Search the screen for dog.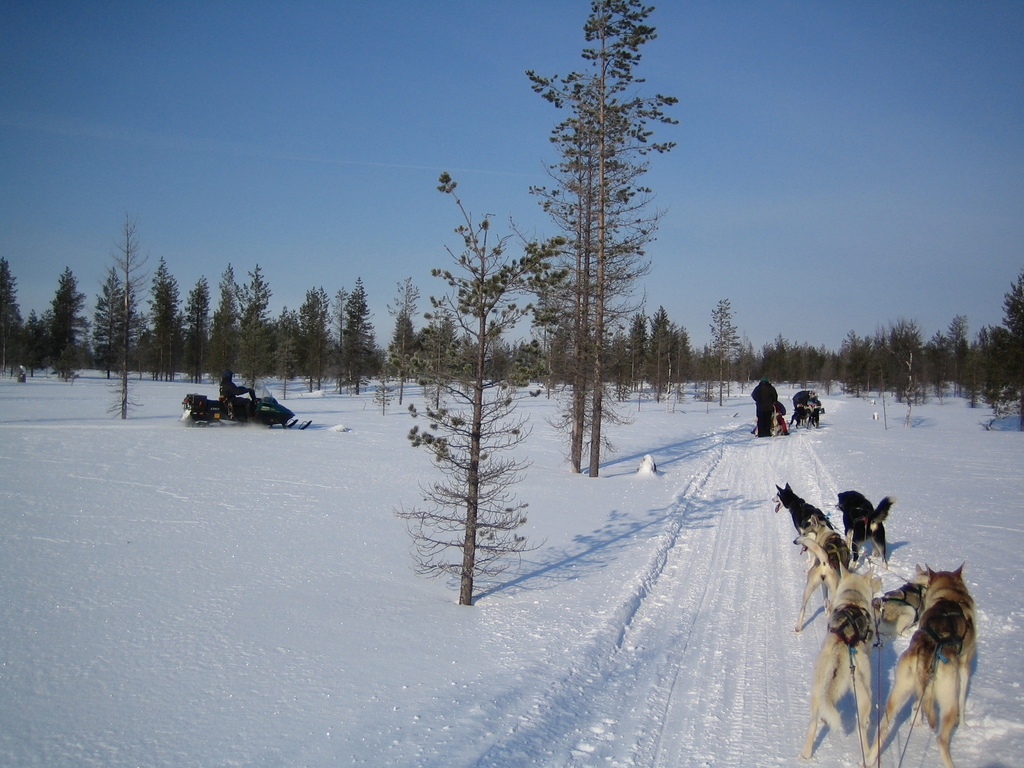
Found at rect(808, 406, 820, 426).
